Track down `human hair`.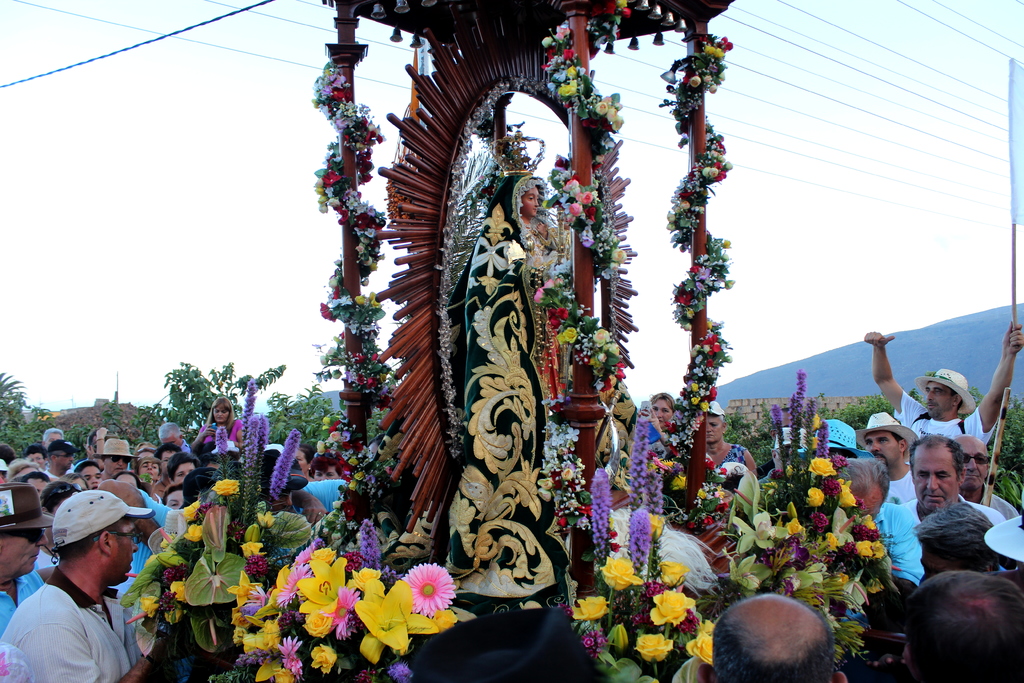
Tracked to bbox=[920, 583, 1023, 682].
